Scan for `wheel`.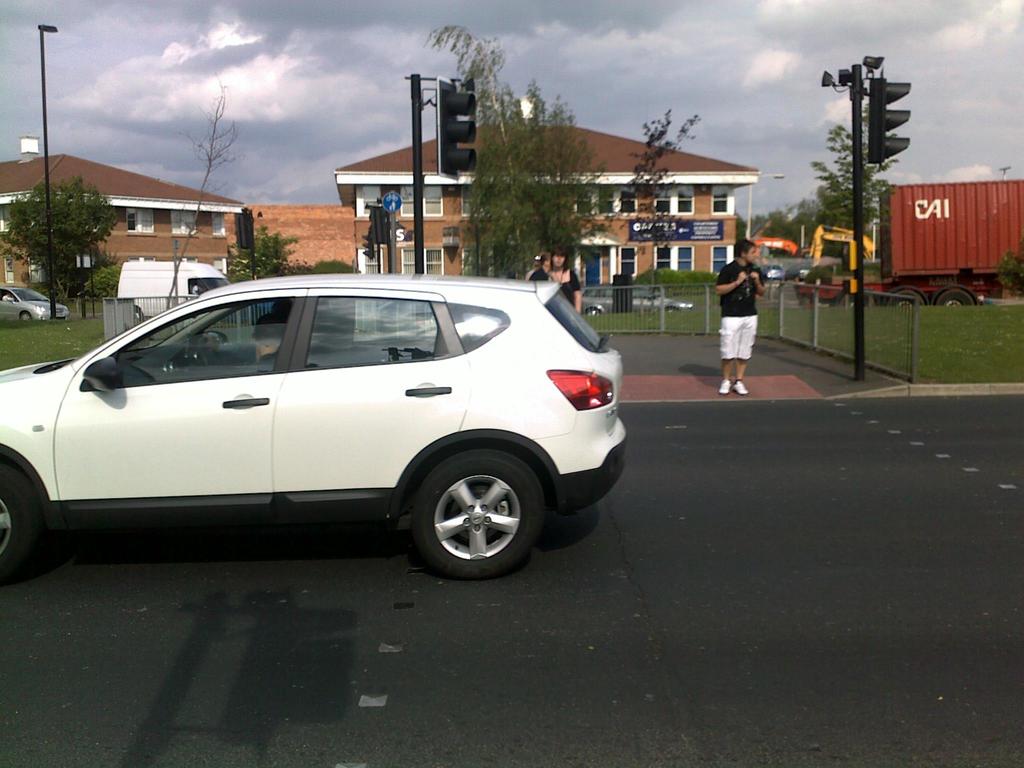
Scan result: [410, 444, 546, 578].
